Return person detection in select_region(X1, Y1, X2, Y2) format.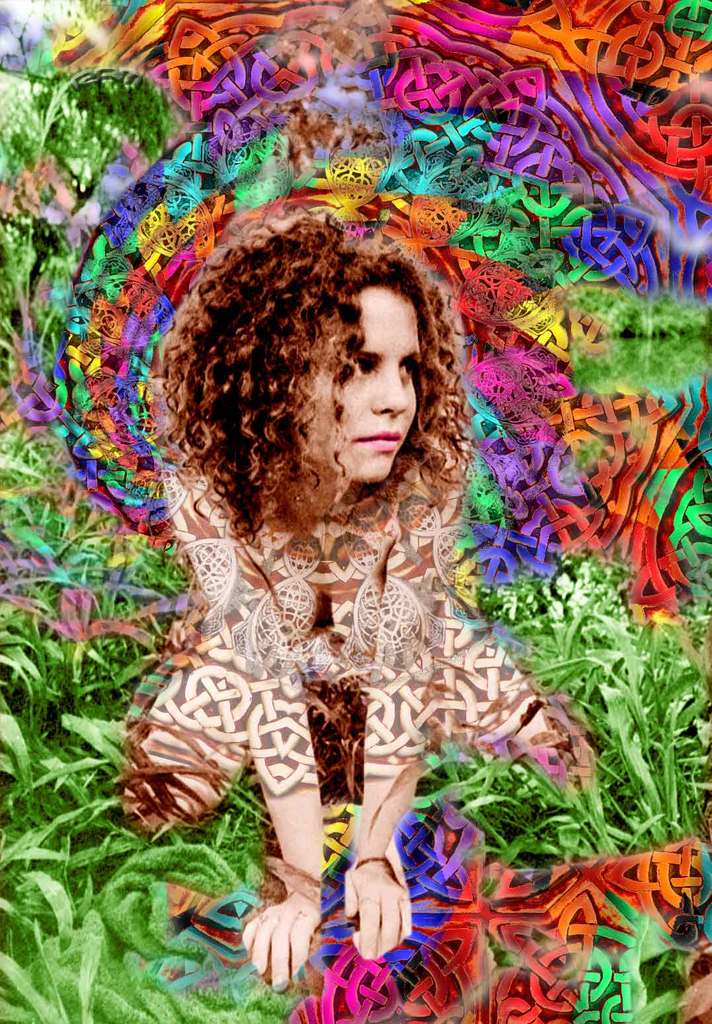
select_region(138, 221, 539, 890).
